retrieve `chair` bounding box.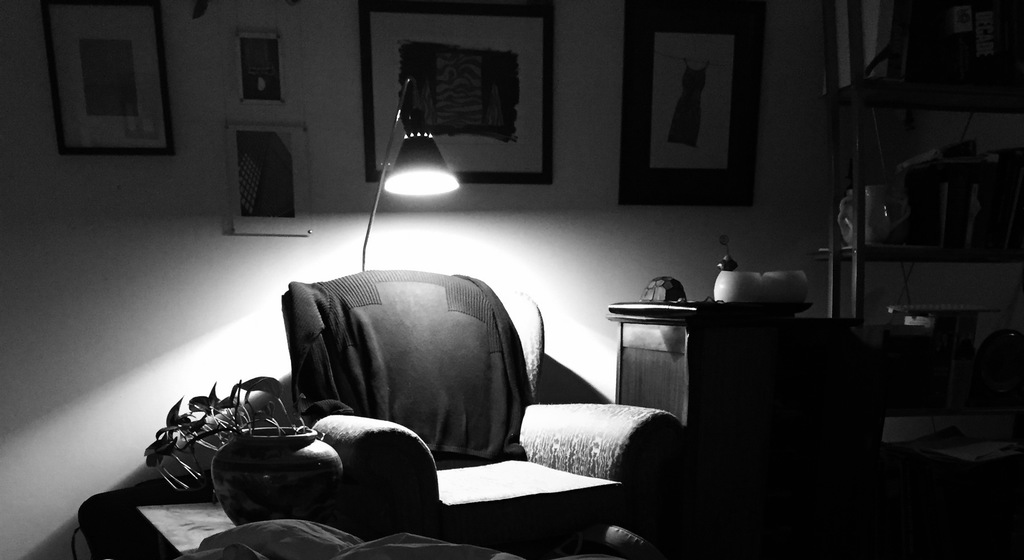
Bounding box: bbox=[282, 263, 695, 556].
